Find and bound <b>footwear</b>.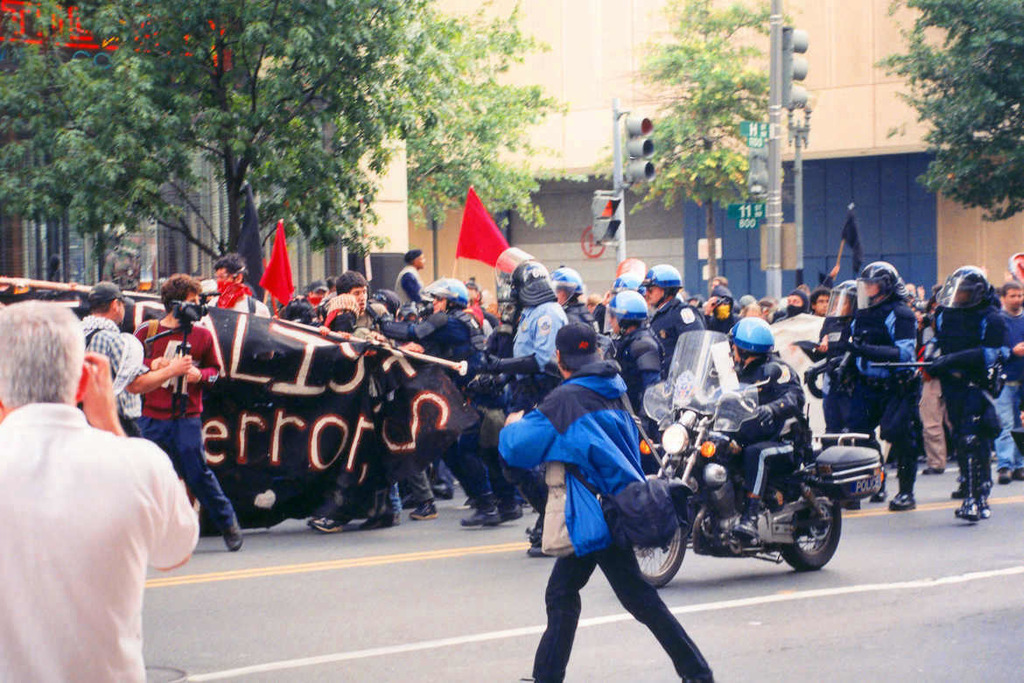
Bound: [459,505,501,528].
